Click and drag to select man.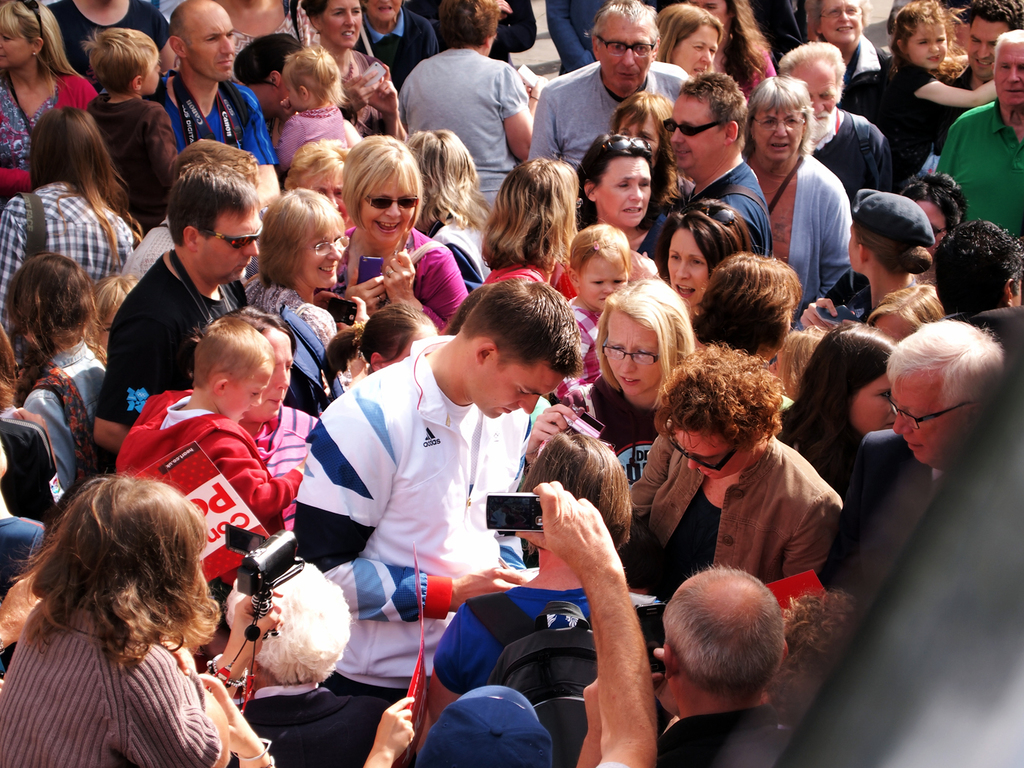
Selection: crop(935, 218, 1023, 345).
